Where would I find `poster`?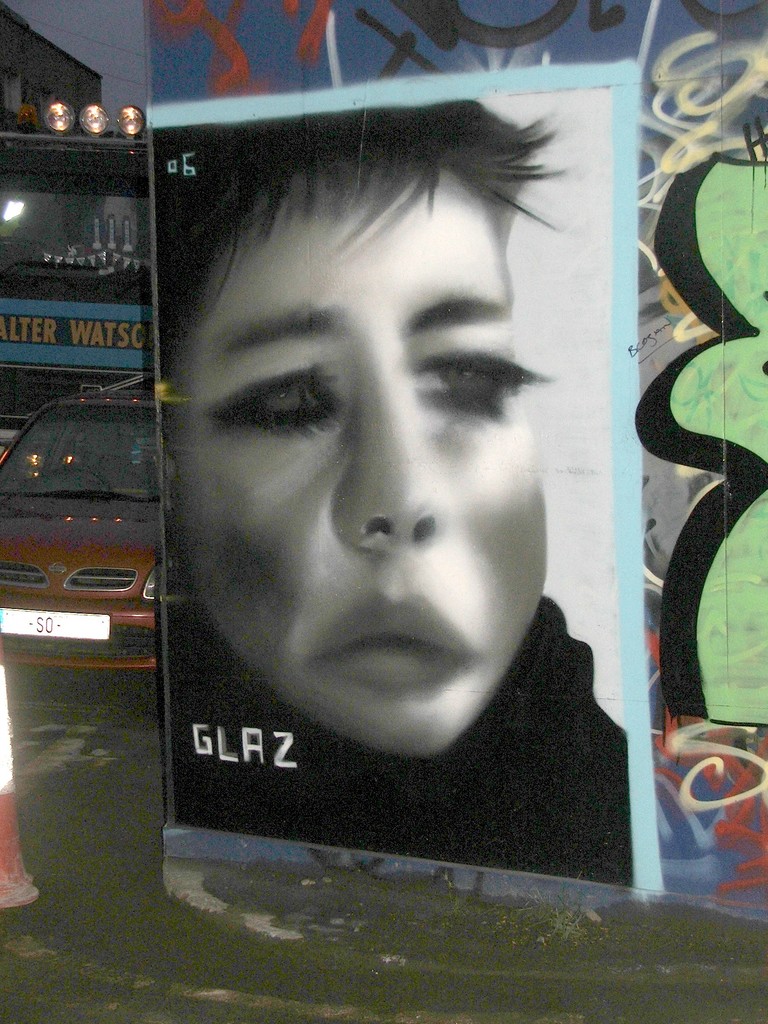
At x1=173 y1=84 x2=637 y2=884.
